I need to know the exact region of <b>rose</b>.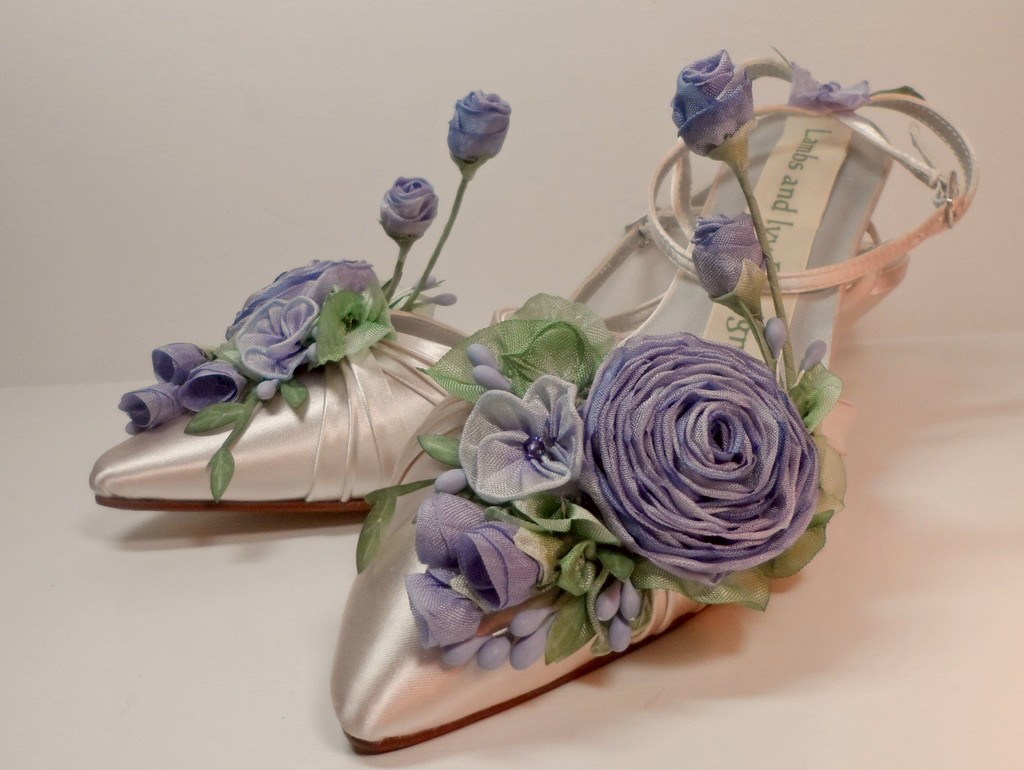
Region: (225,298,316,381).
